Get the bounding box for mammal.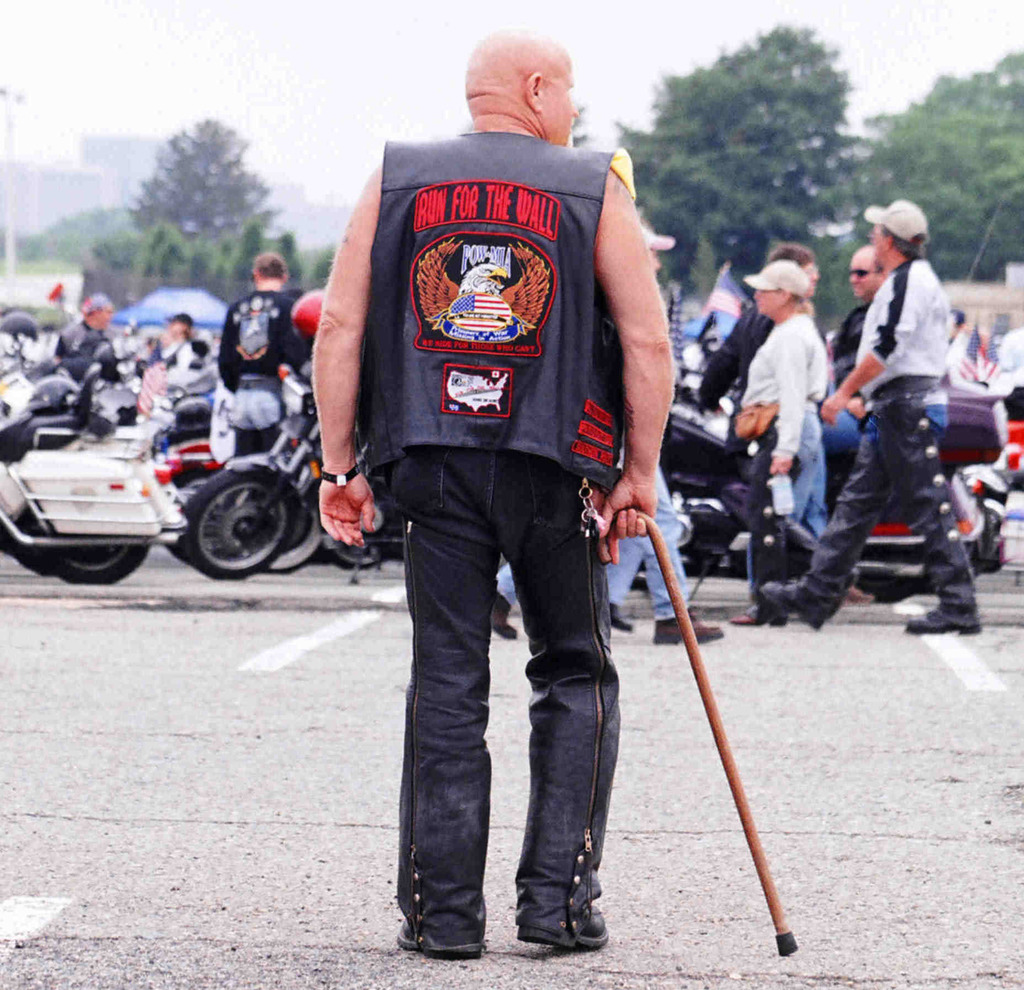
bbox=(134, 312, 214, 420).
